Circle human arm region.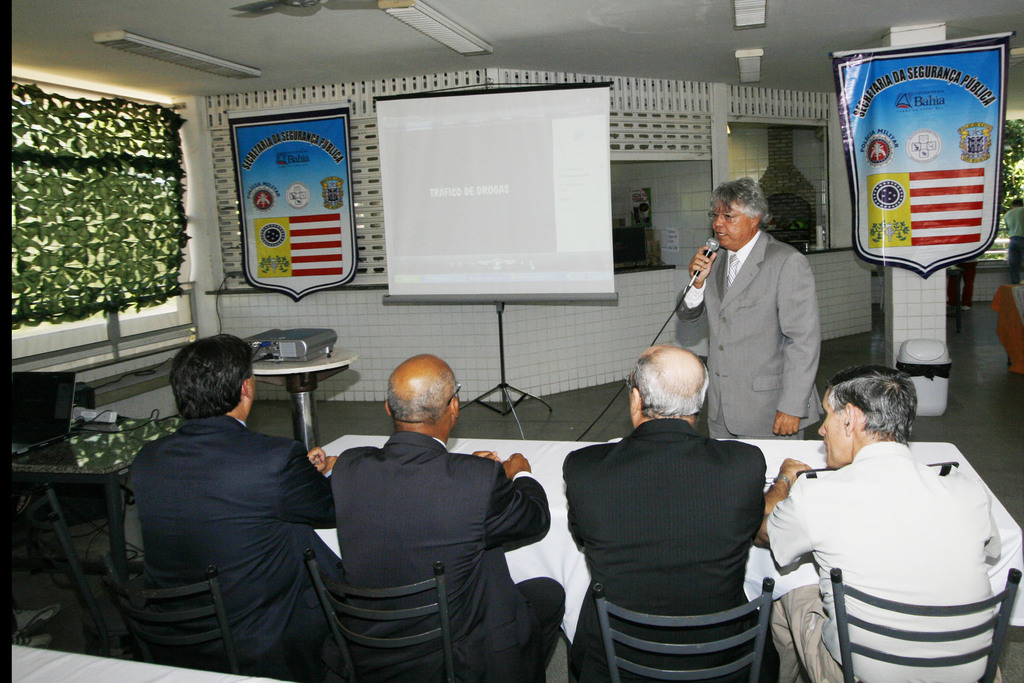
Region: crop(668, 238, 719, 362).
